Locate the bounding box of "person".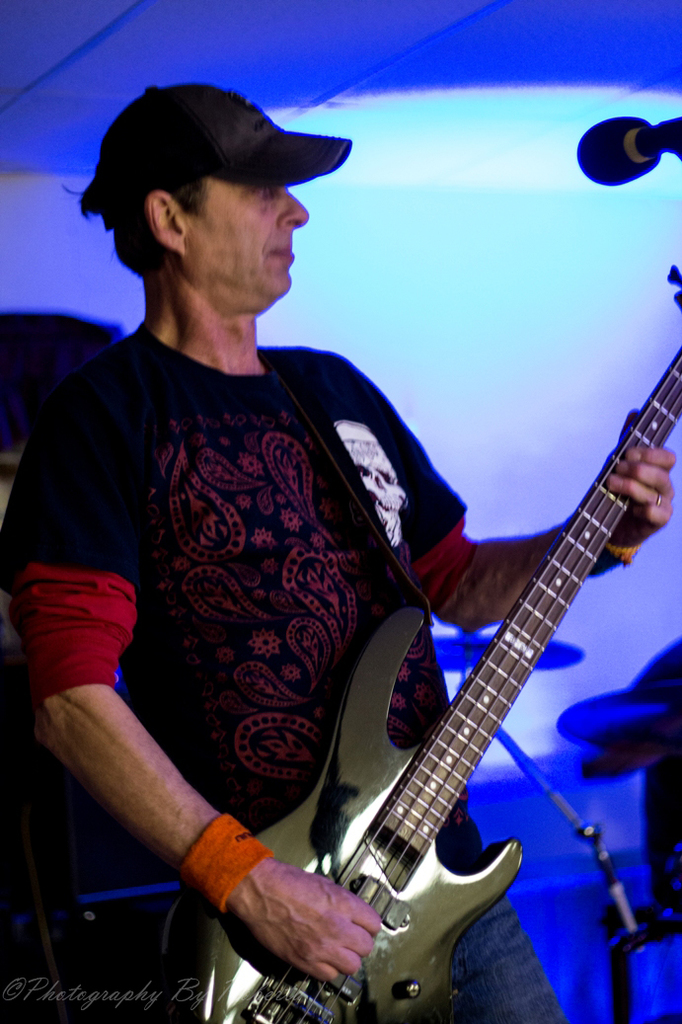
Bounding box: locate(0, 65, 681, 1023).
